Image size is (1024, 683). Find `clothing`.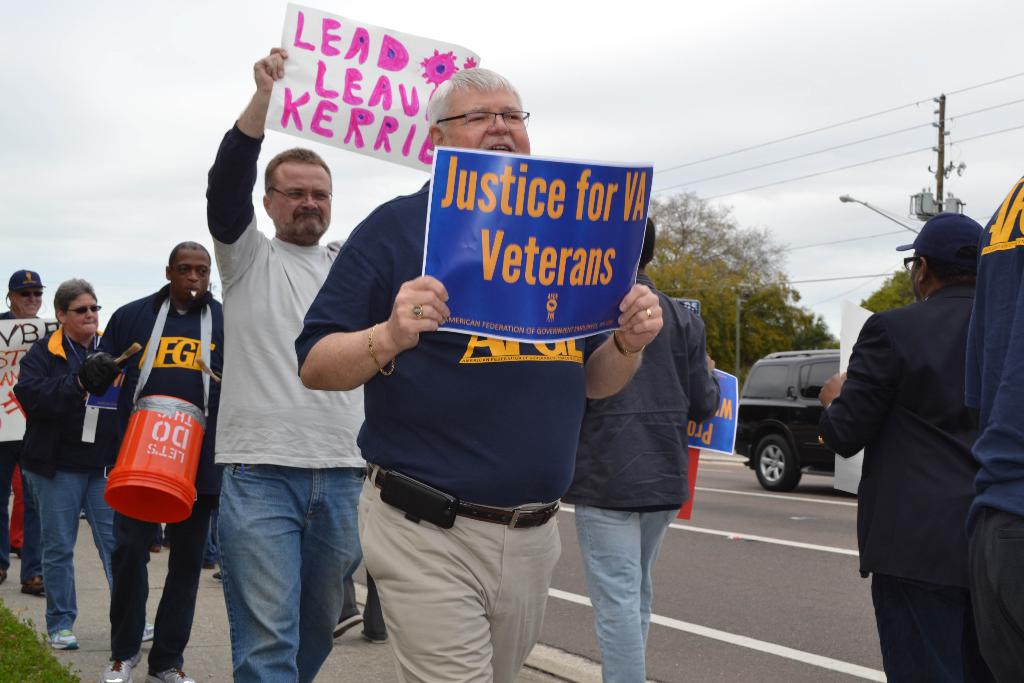
<region>88, 293, 237, 682</region>.
